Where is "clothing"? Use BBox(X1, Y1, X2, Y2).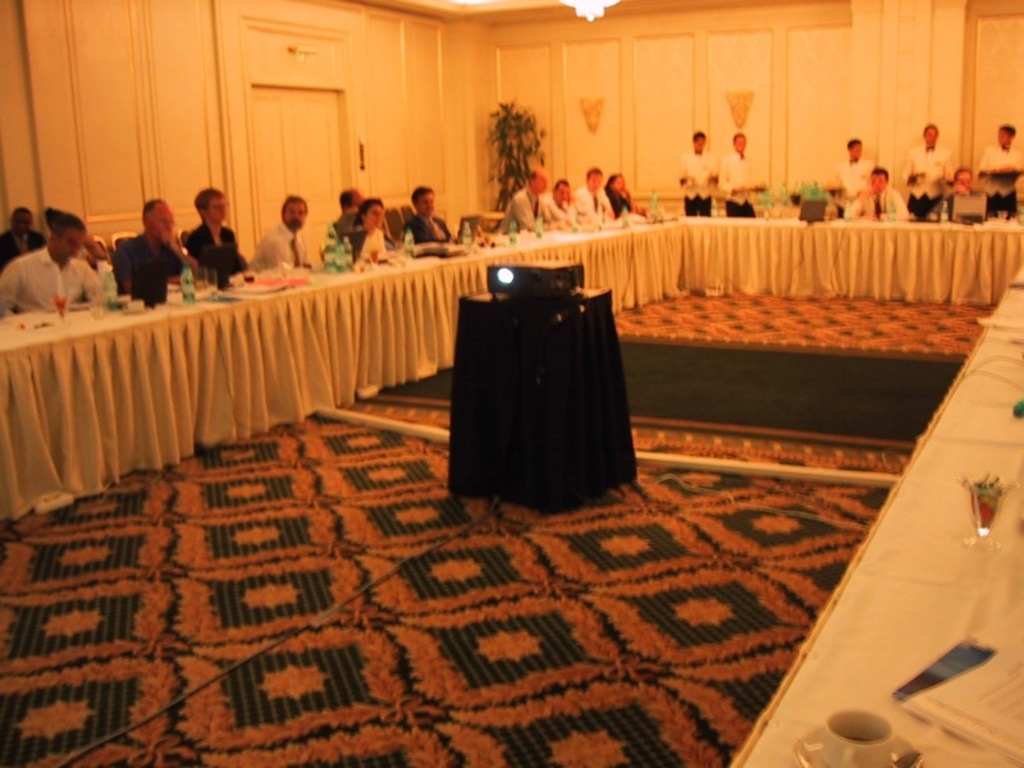
BBox(0, 242, 108, 312).
